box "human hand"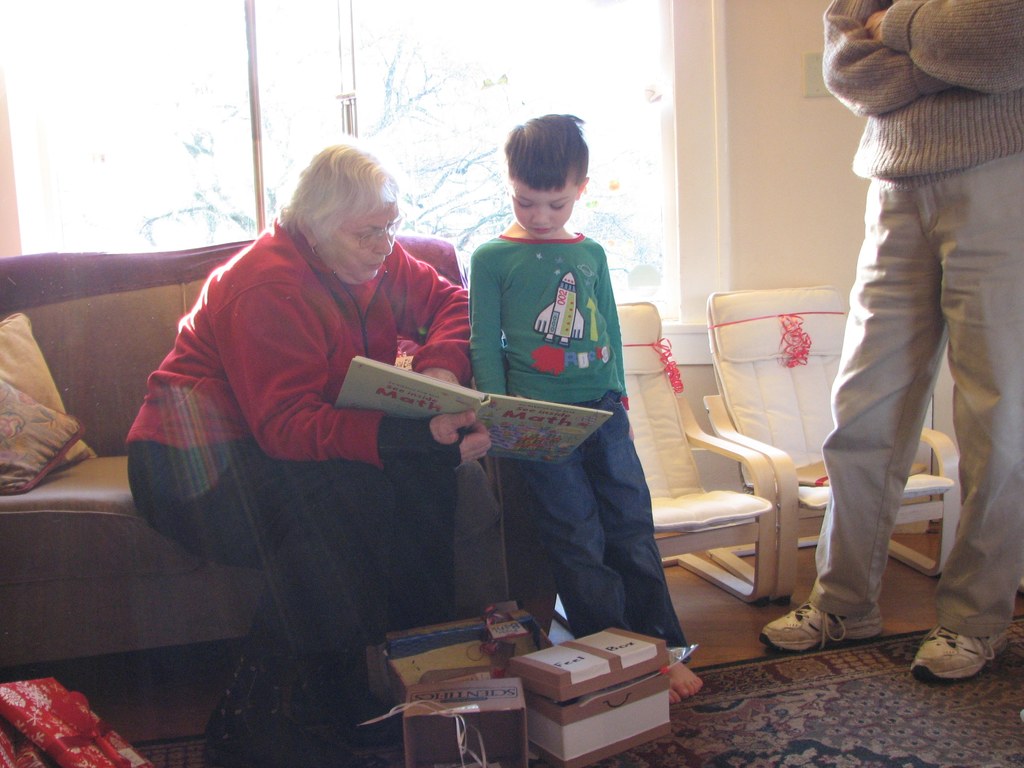
866:8:888:47
